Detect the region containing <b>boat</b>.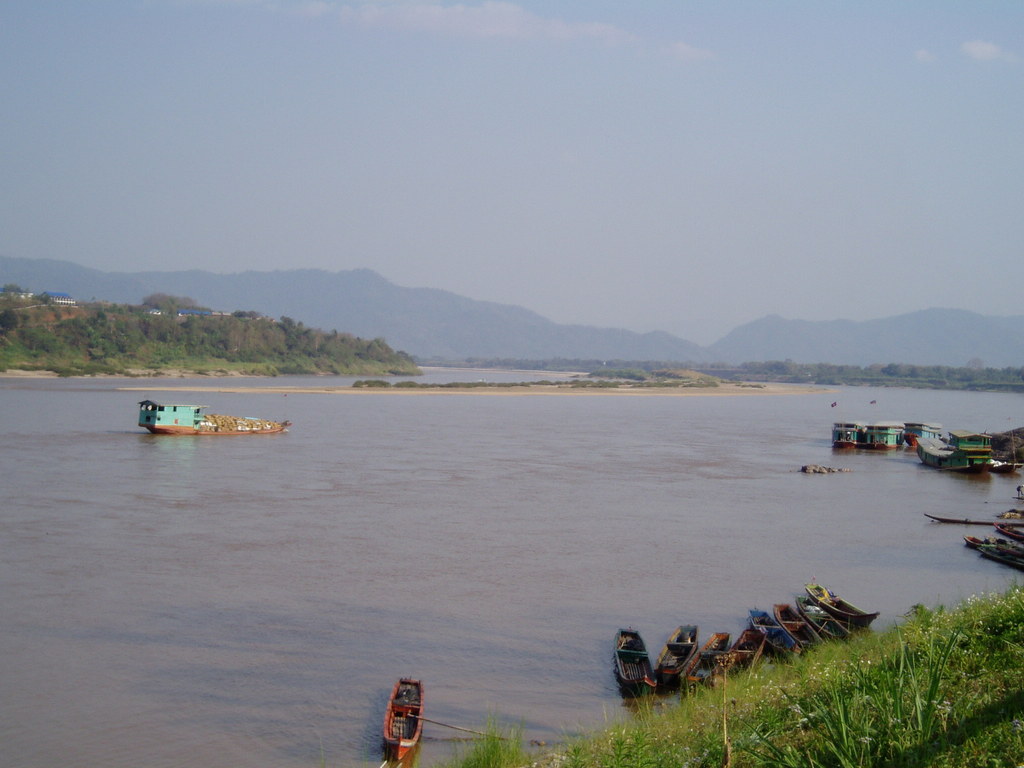
905,420,941,449.
